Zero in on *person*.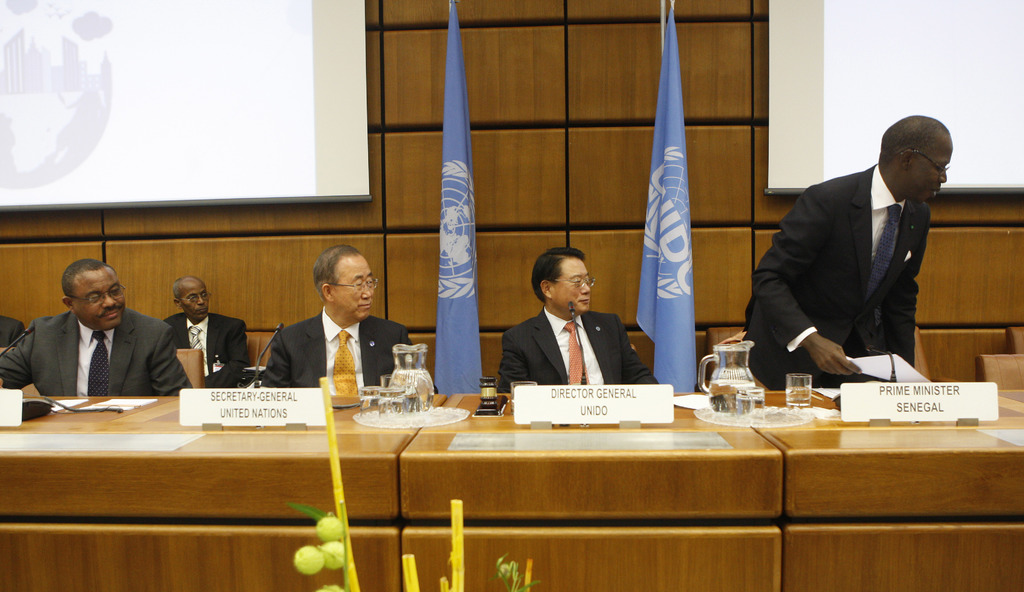
Zeroed in: 253:252:417:385.
